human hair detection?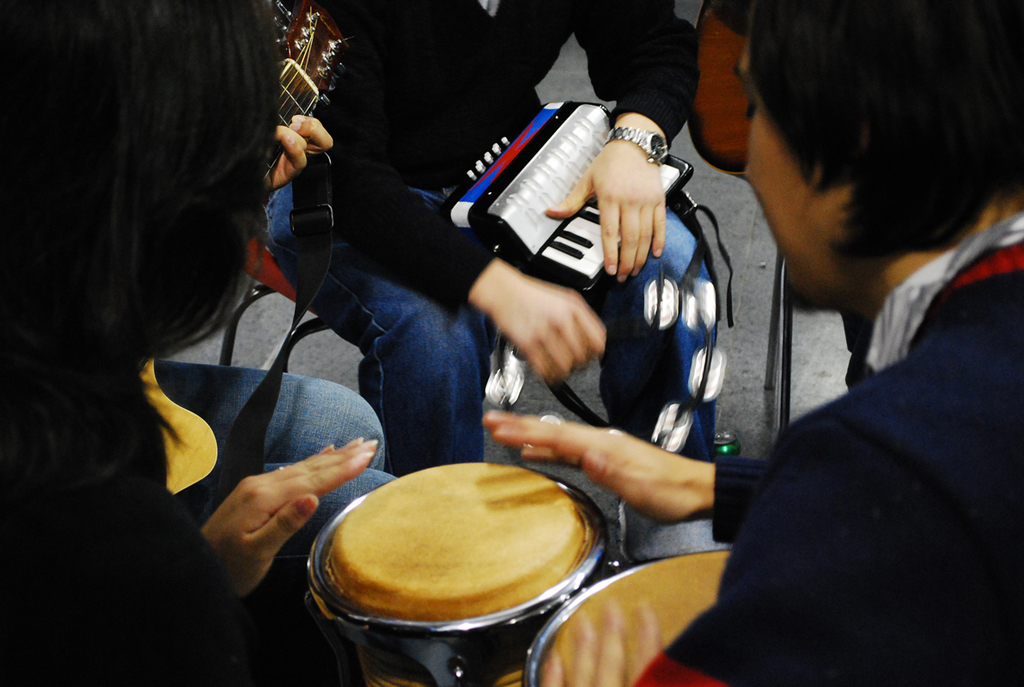
left=0, top=0, right=281, bottom=502
